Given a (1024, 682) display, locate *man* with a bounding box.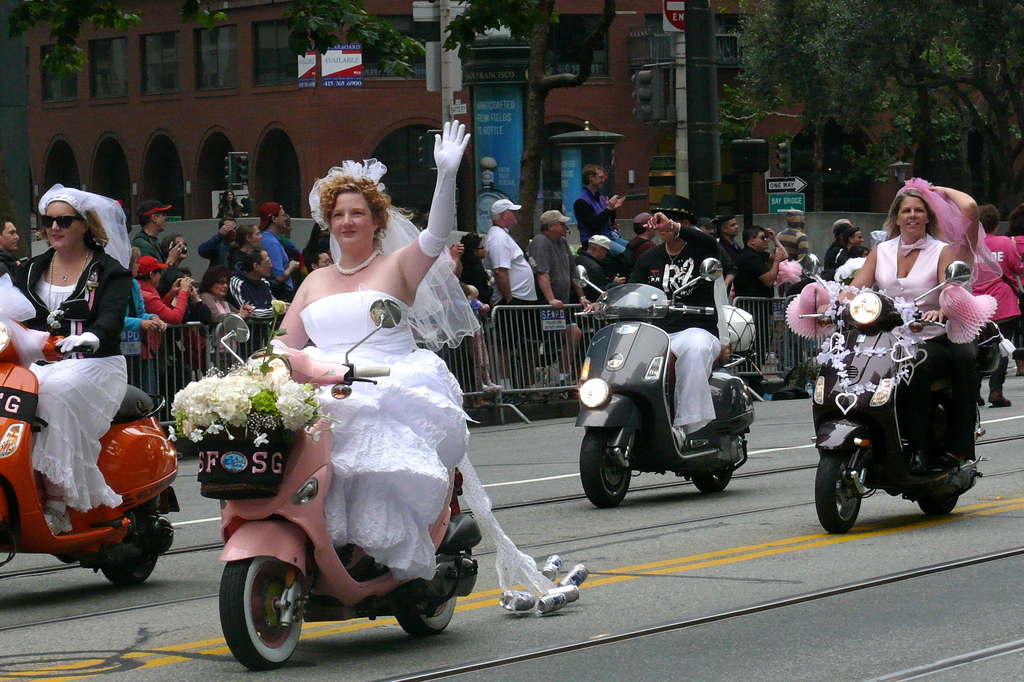
Located: left=259, top=200, right=303, bottom=298.
